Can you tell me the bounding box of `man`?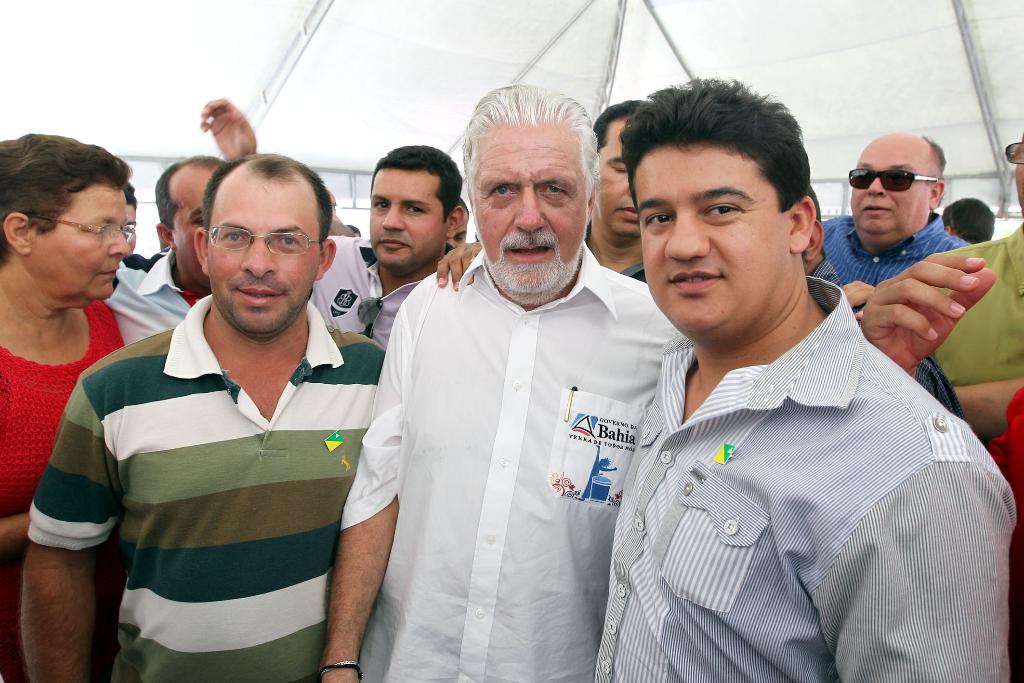
crop(190, 95, 464, 365).
